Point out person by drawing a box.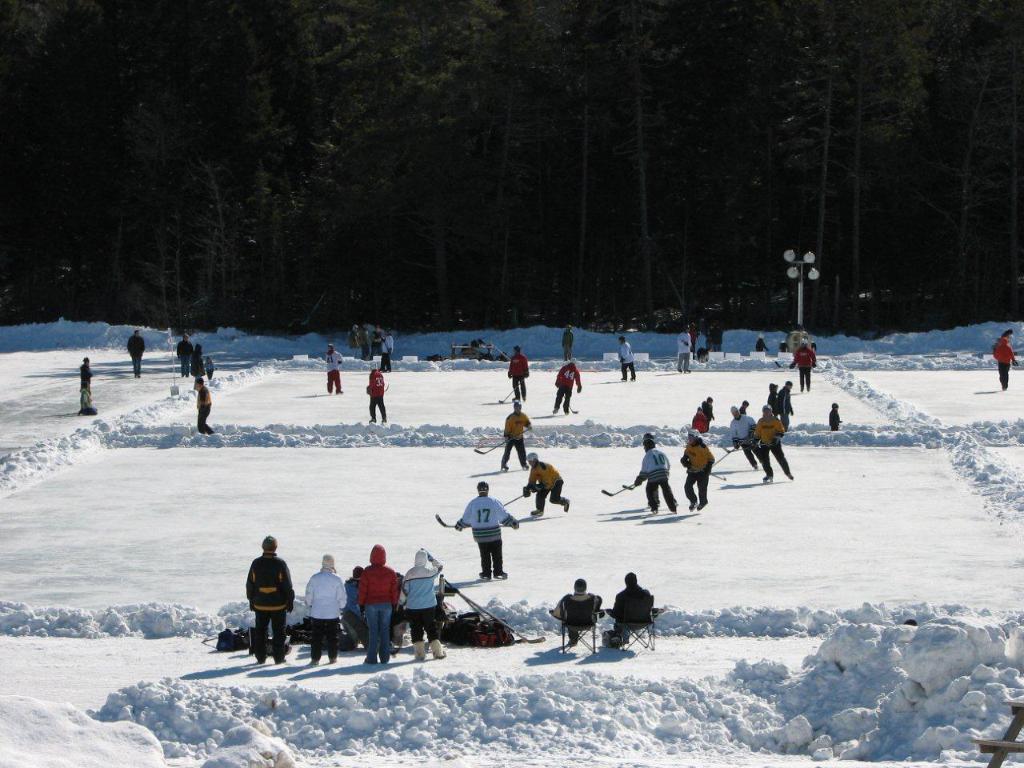
detection(778, 384, 792, 430).
